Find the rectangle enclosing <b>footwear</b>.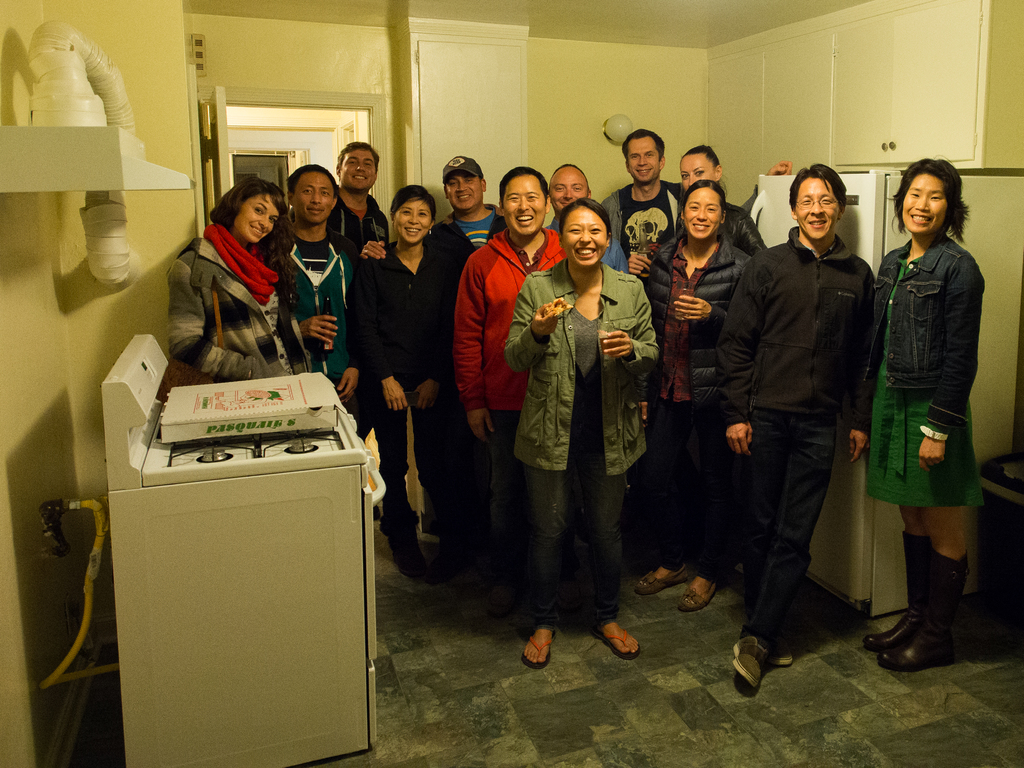
[636, 568, 692, 596].
